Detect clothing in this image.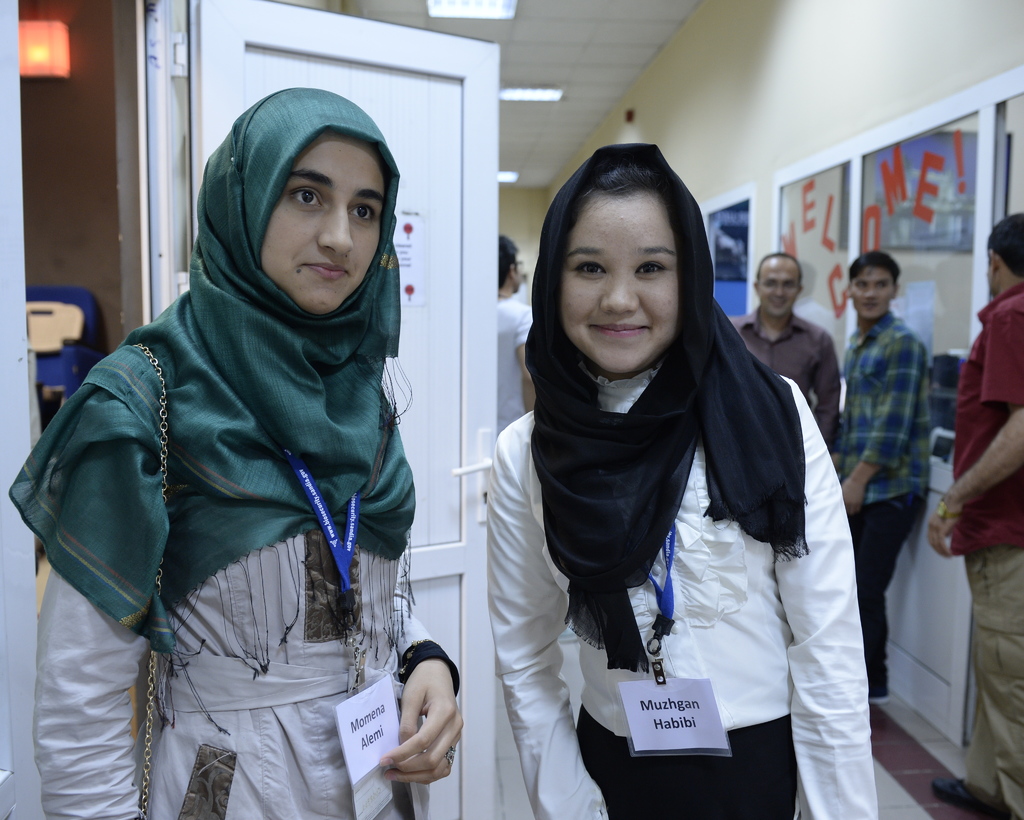
Detection: 484 145 877 819.
